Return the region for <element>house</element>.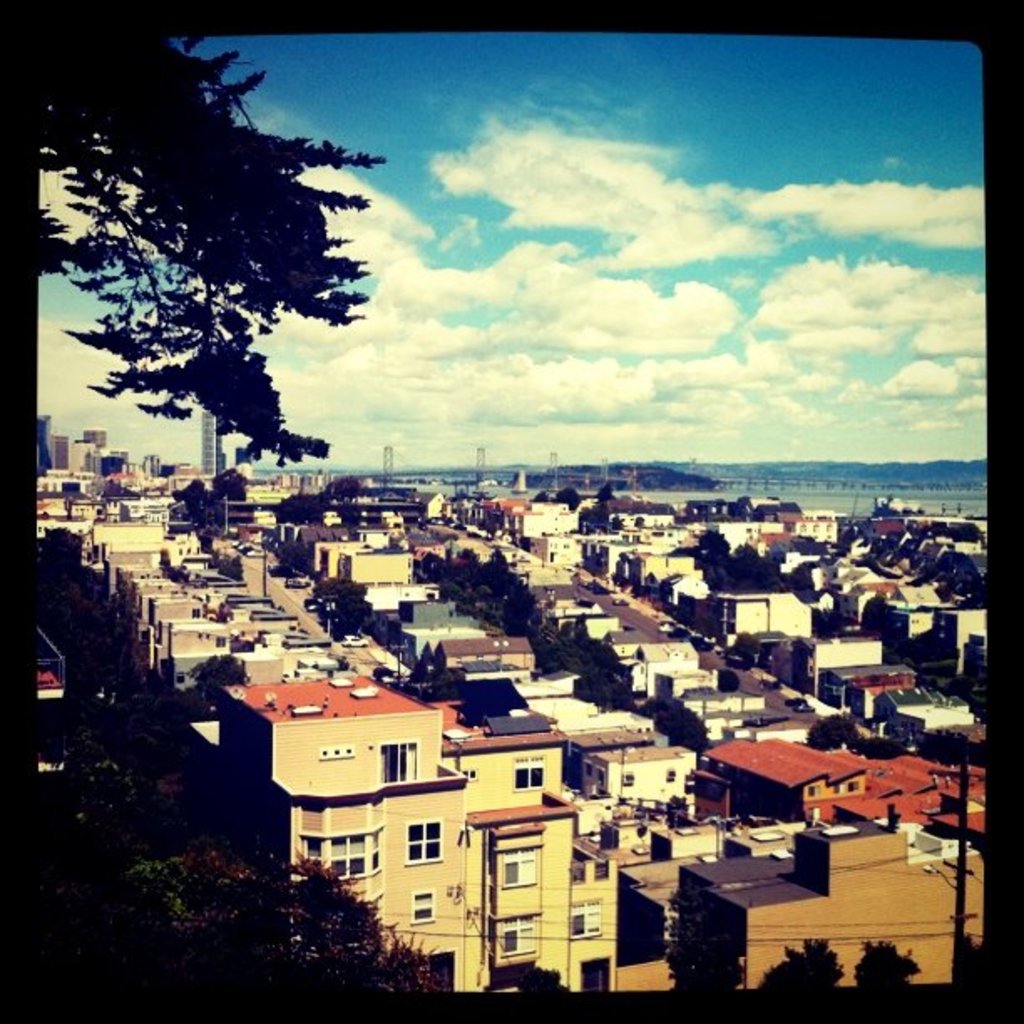
686,597,847,701.
